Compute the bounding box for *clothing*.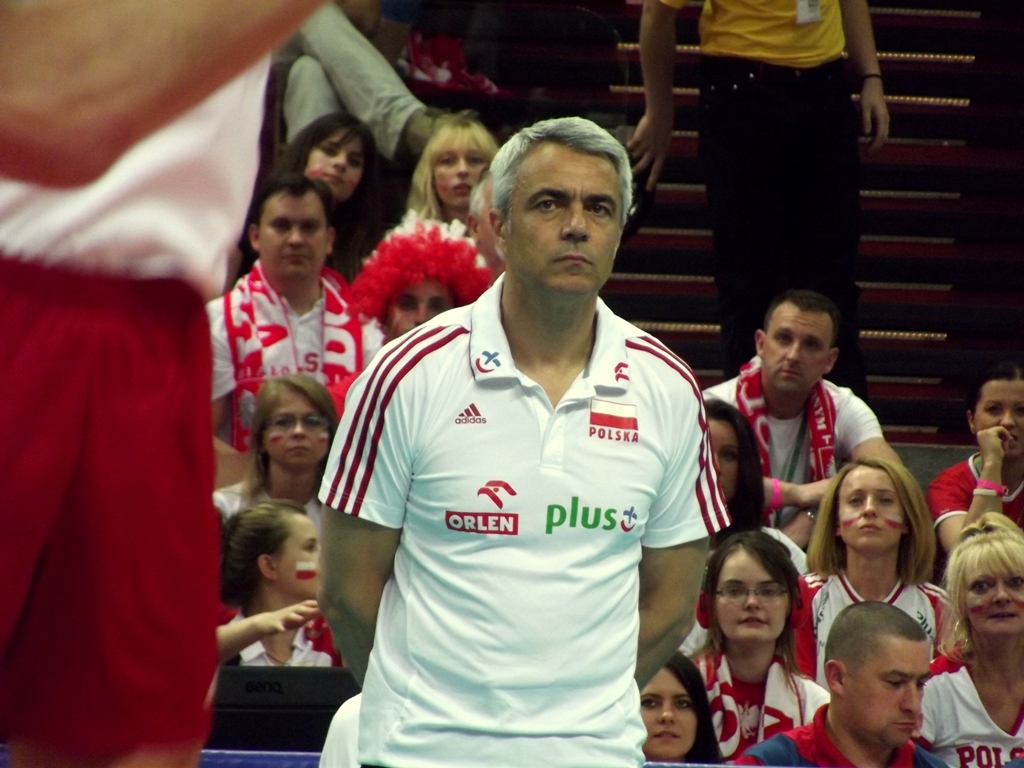
pyautogui.locateOnScreen(927, 452, 1023, 533).
